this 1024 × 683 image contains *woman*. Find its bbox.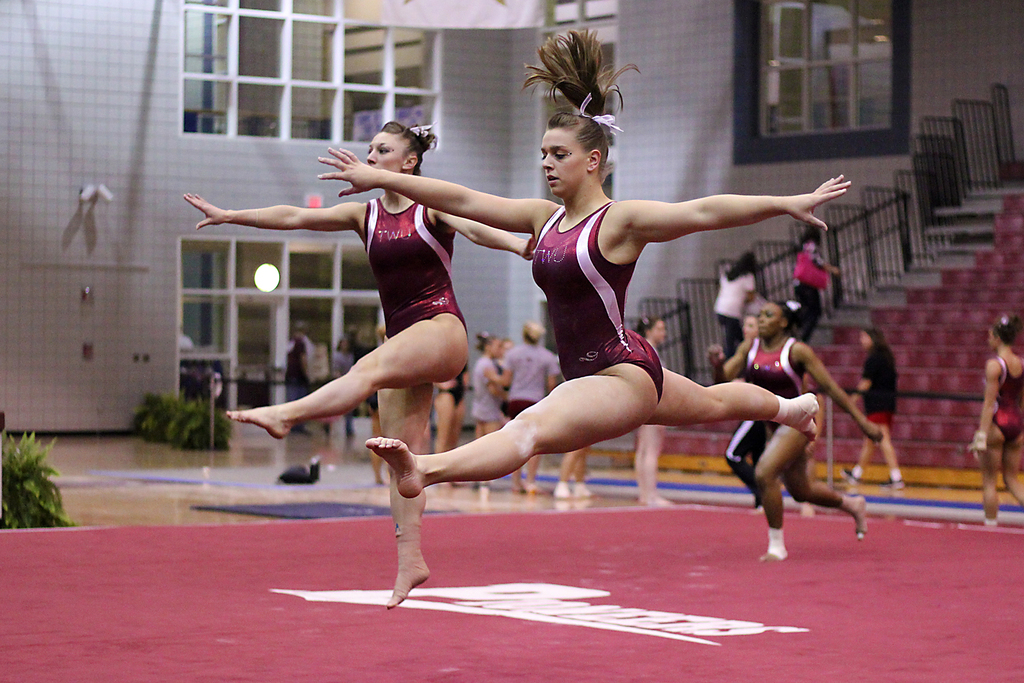
723/303/883/555.
